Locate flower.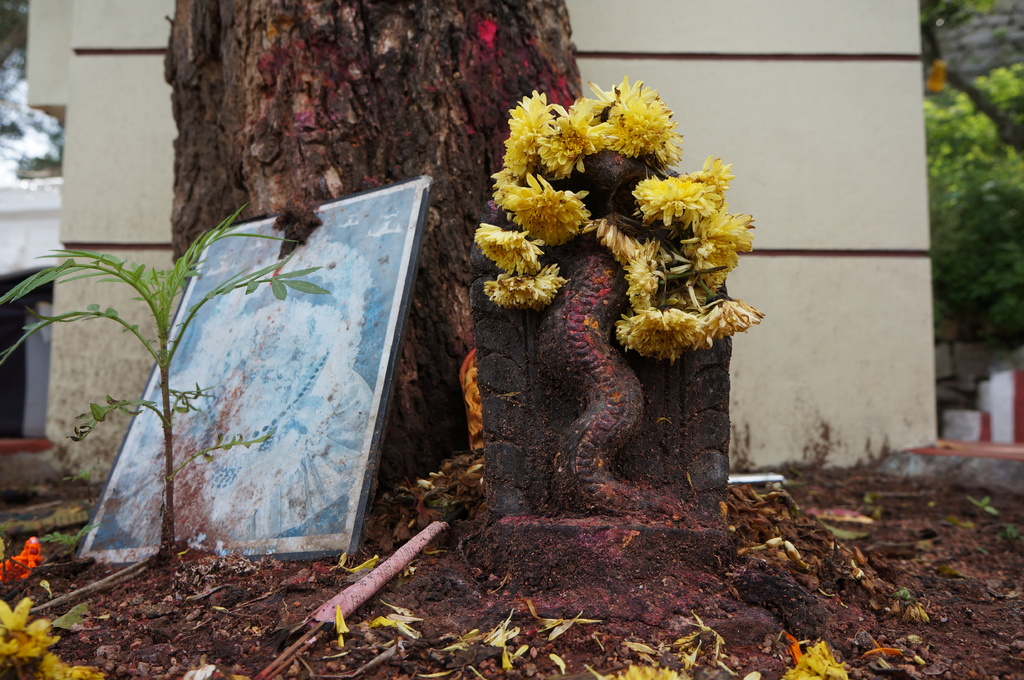
Bounding box: 630/237/666/308.
